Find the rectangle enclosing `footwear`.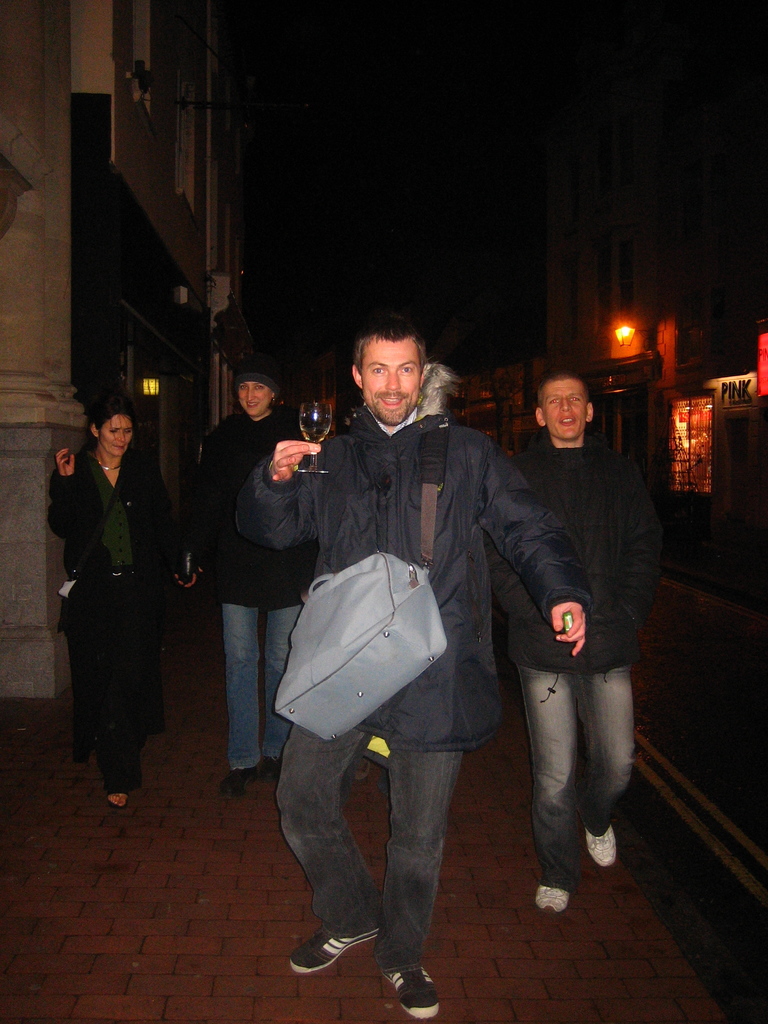
box(222, 776, 264, 796).
